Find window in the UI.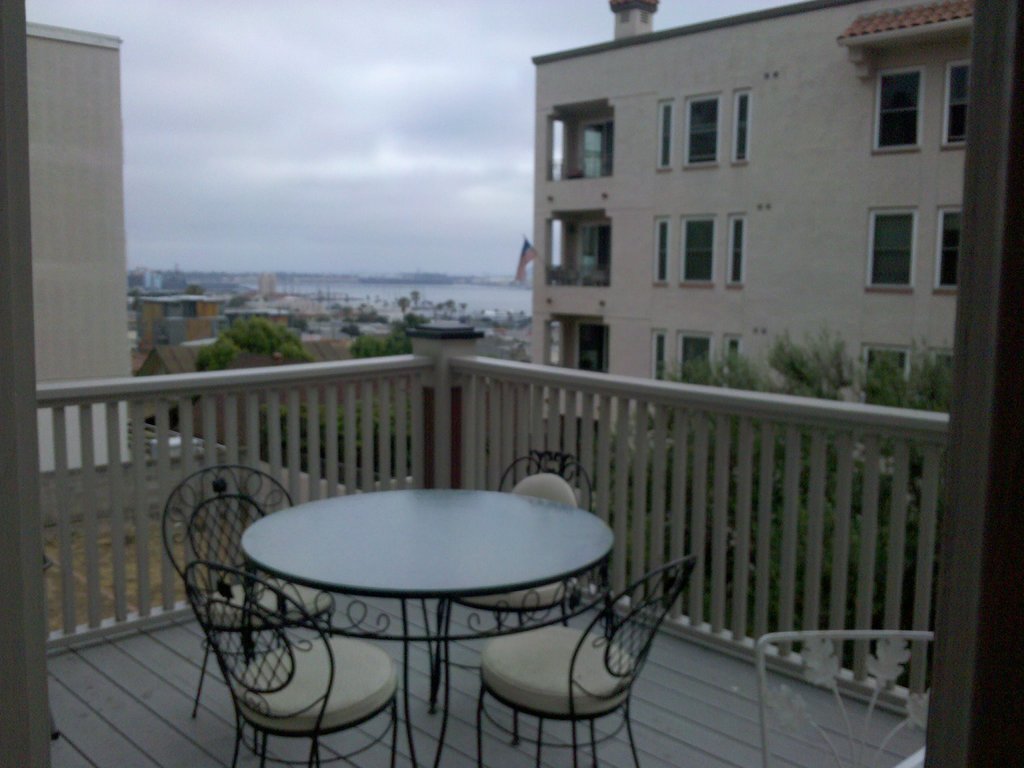
UI element at bbox(731, 87, 748, 172).
